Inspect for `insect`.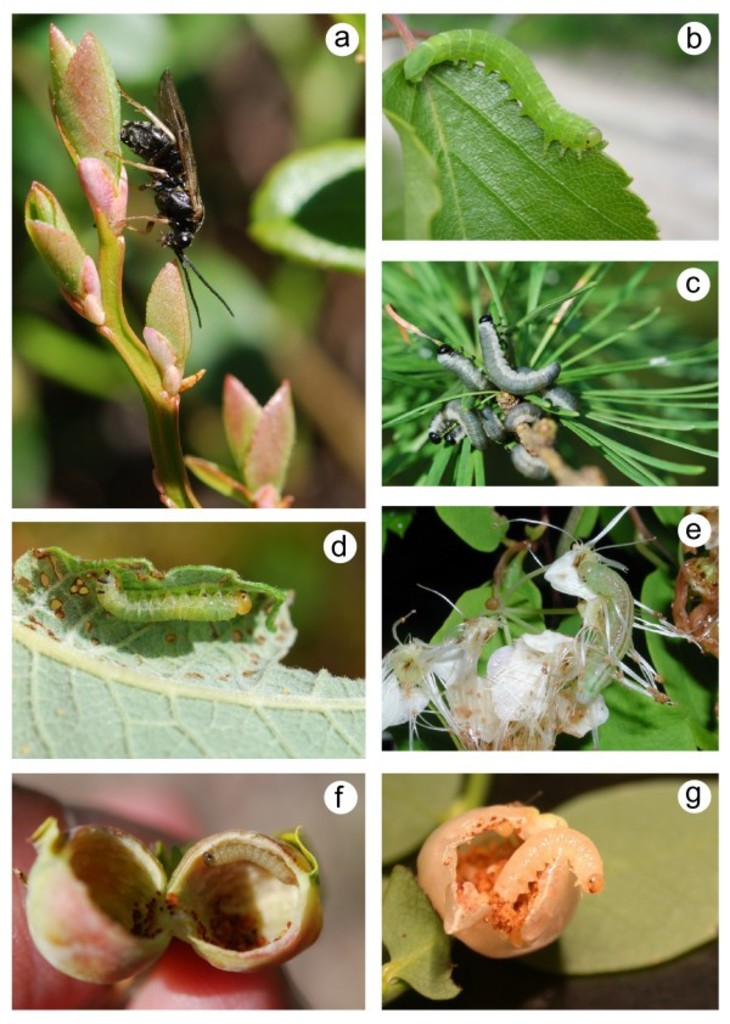
Inspection: (92,574,252,628).
